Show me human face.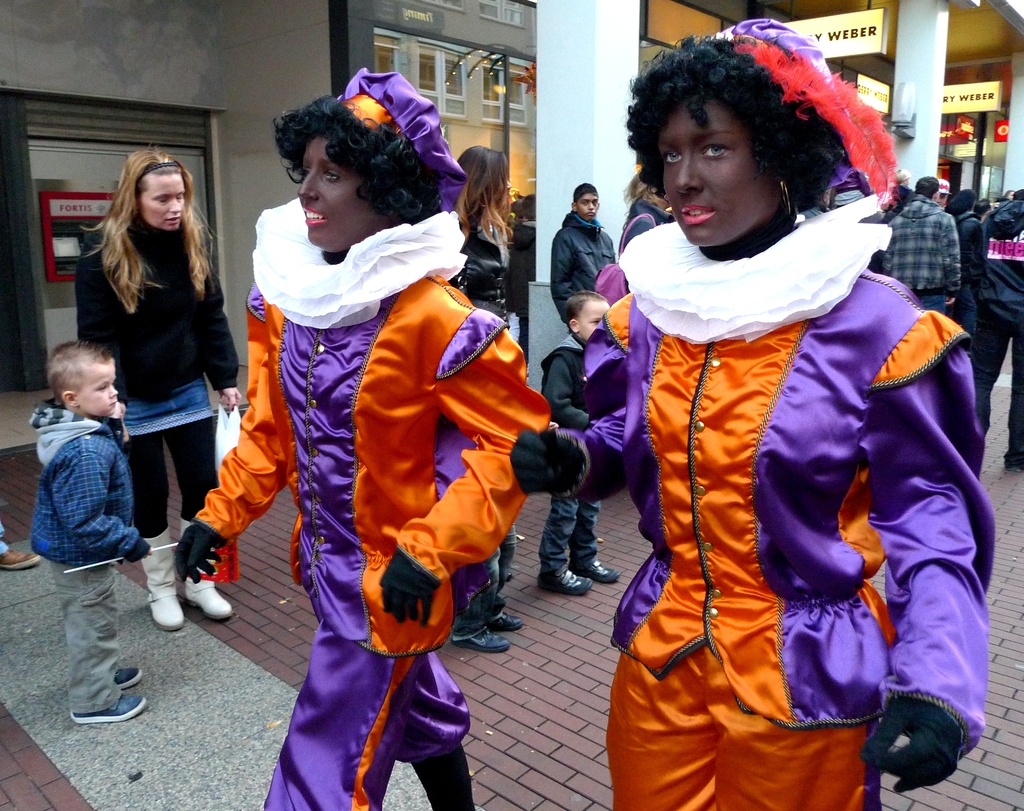
human face is here: box(579, 300, 605, 337).
